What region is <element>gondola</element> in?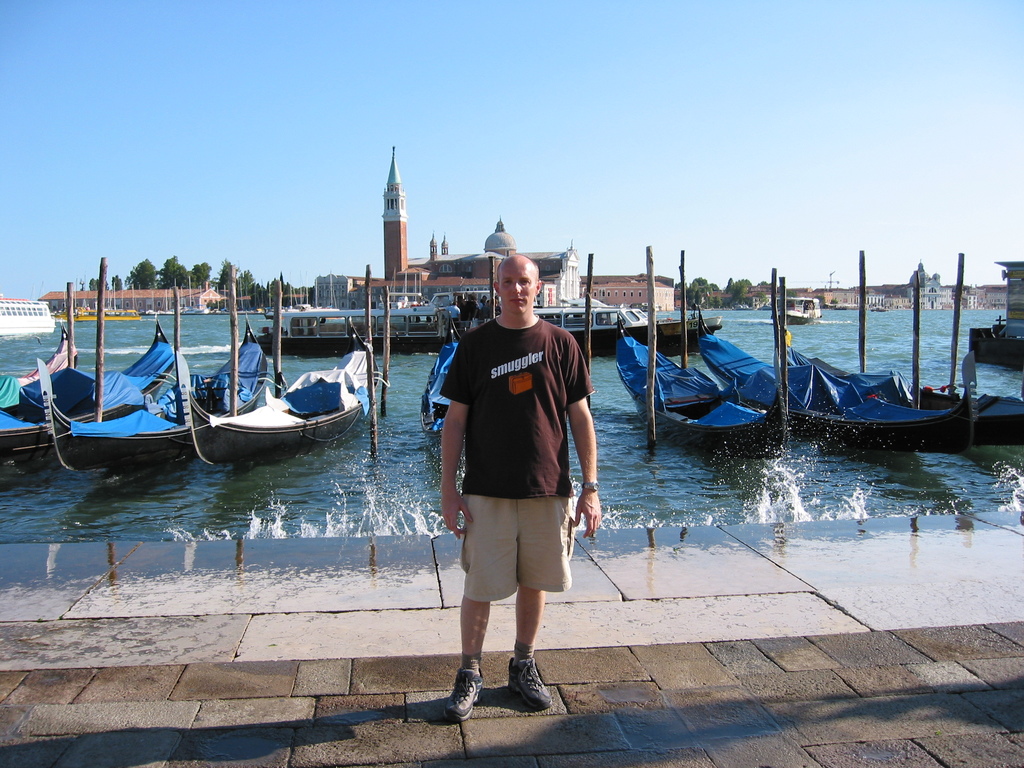
{"left": 7, "top": 314, "right": 278, "bottom": 482}.
